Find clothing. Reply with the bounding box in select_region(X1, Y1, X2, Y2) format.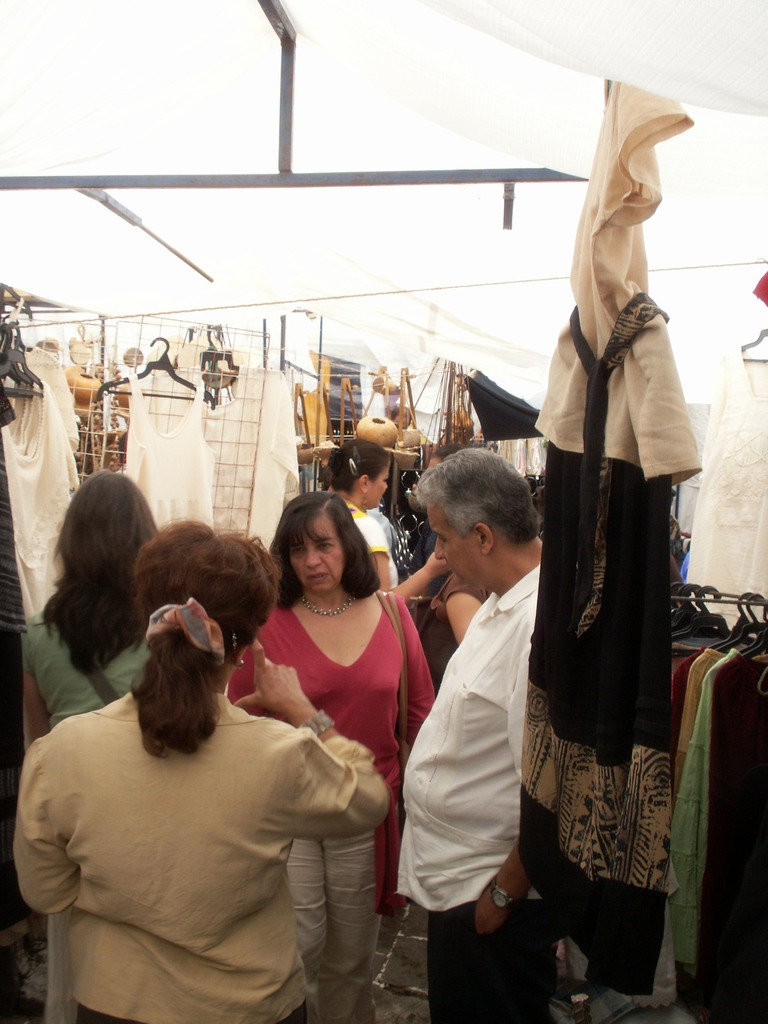
select_region(18, 614, 159, 710).
